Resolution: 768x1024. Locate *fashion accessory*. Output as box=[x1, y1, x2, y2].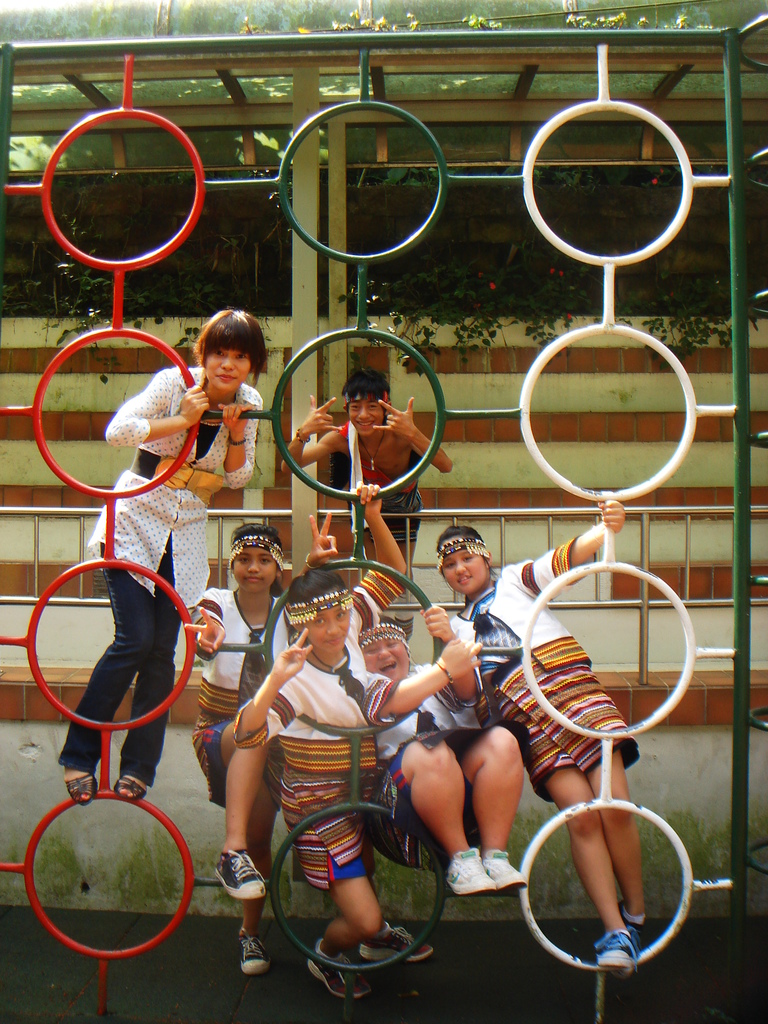
box=[618, 902, 644, 932].
